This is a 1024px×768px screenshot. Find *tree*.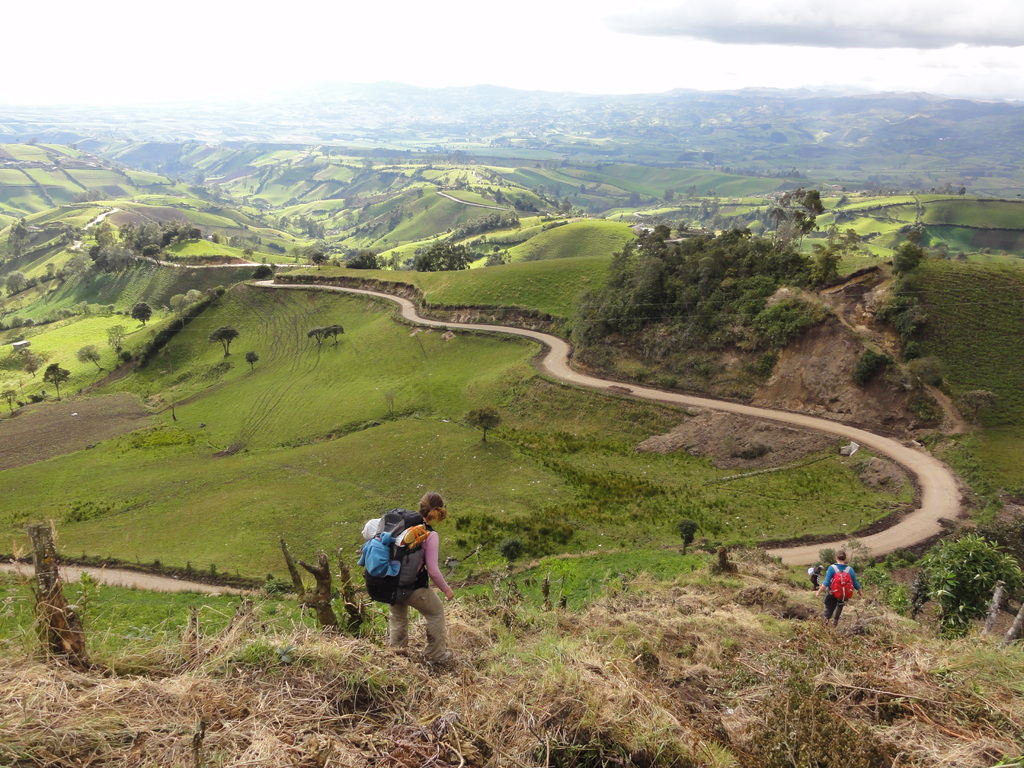
Bounding box: 78:346:100:370.
